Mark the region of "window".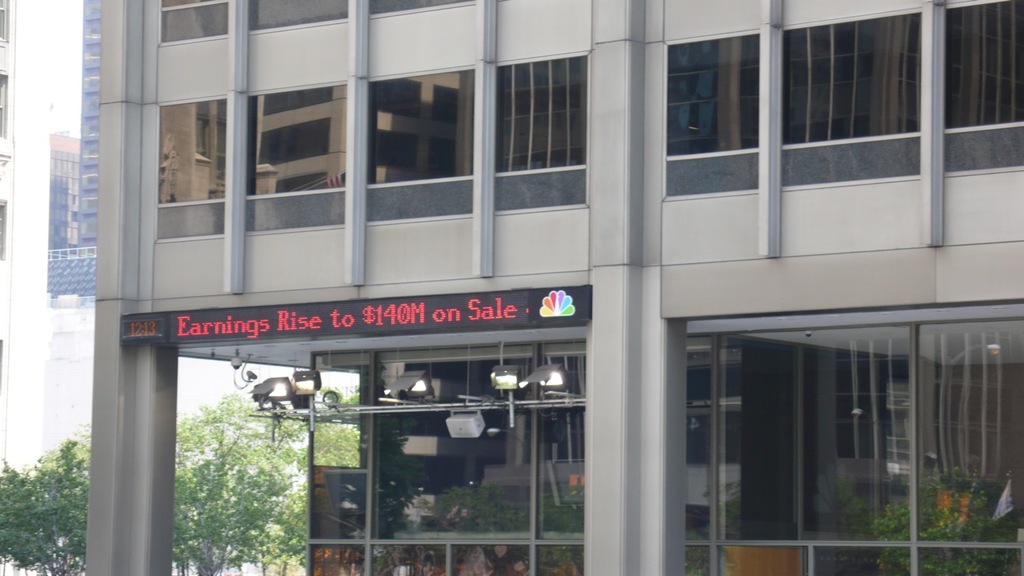
Region: box(242, 0, 348, 31).
